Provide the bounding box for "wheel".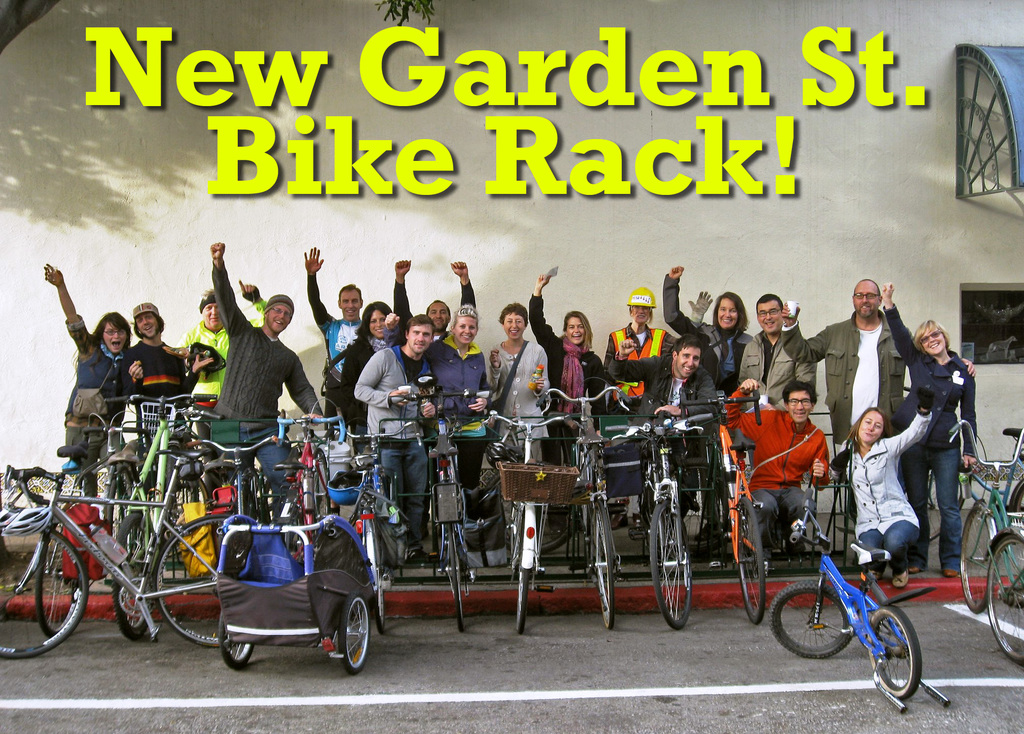
<region>372, 529, 381, 630</region>.
